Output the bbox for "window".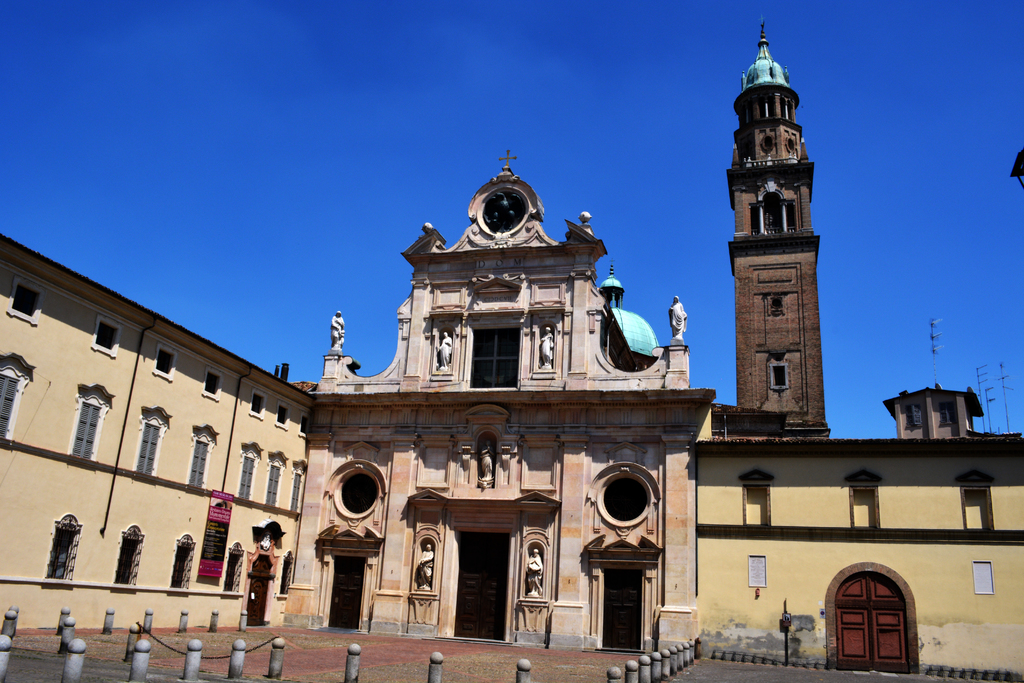
<bbox>960, 488, 995, 536</bbox>.
